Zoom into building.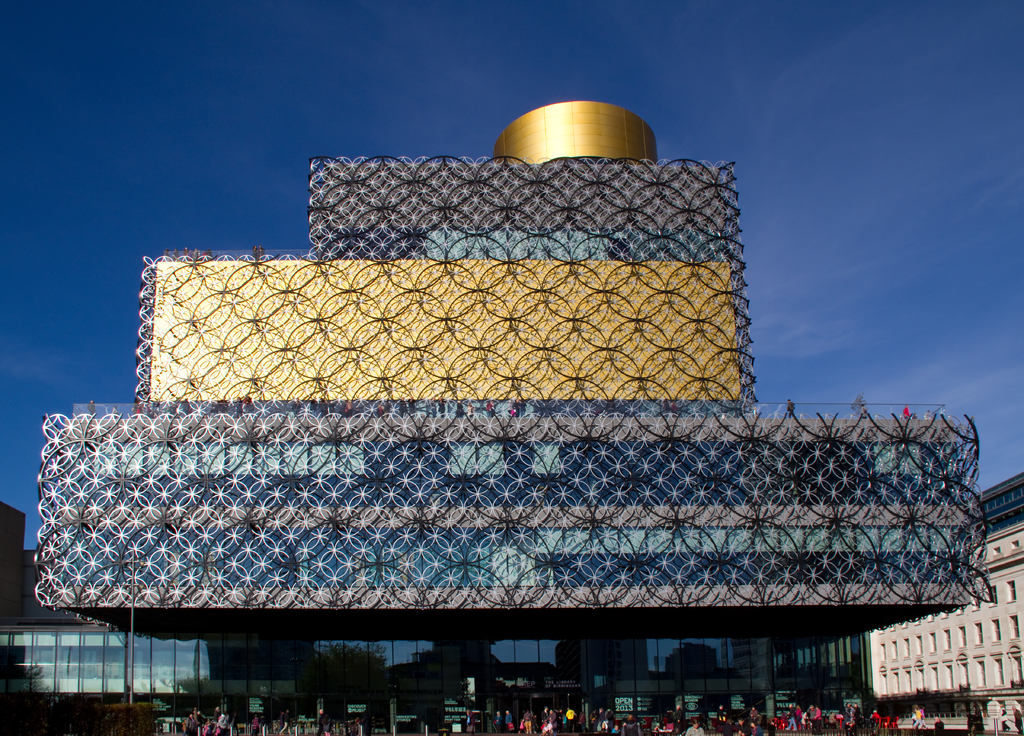
Zoom target: <bbox>0, 497, 876, 735</bbox>.
